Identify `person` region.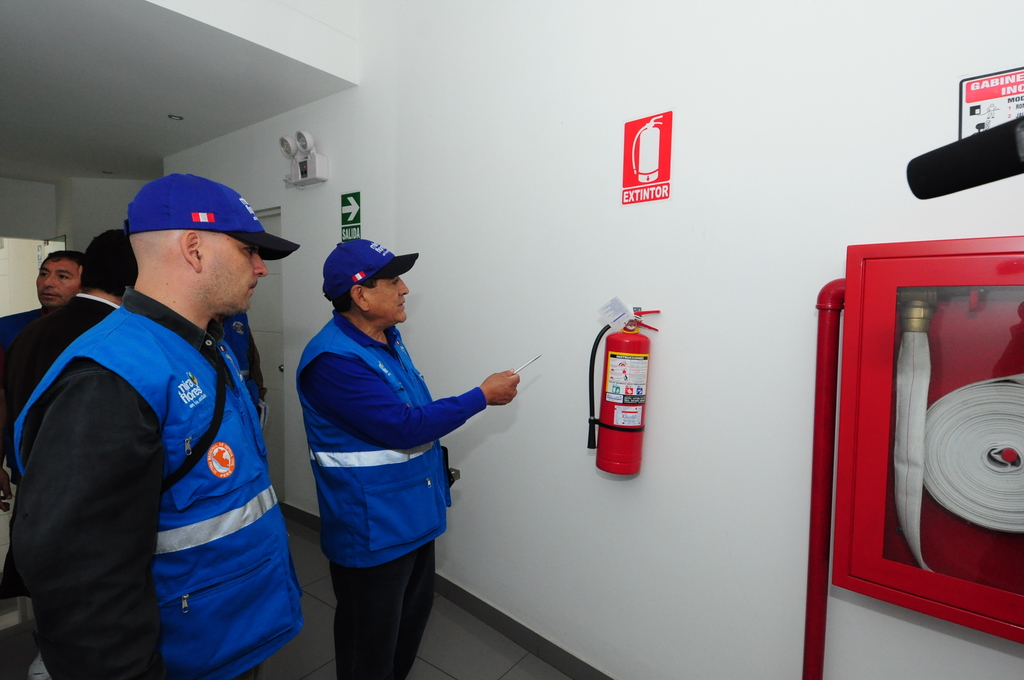
Region: {"x1": 6, "y1": 175, "x2": 300, "y2": 679}.
